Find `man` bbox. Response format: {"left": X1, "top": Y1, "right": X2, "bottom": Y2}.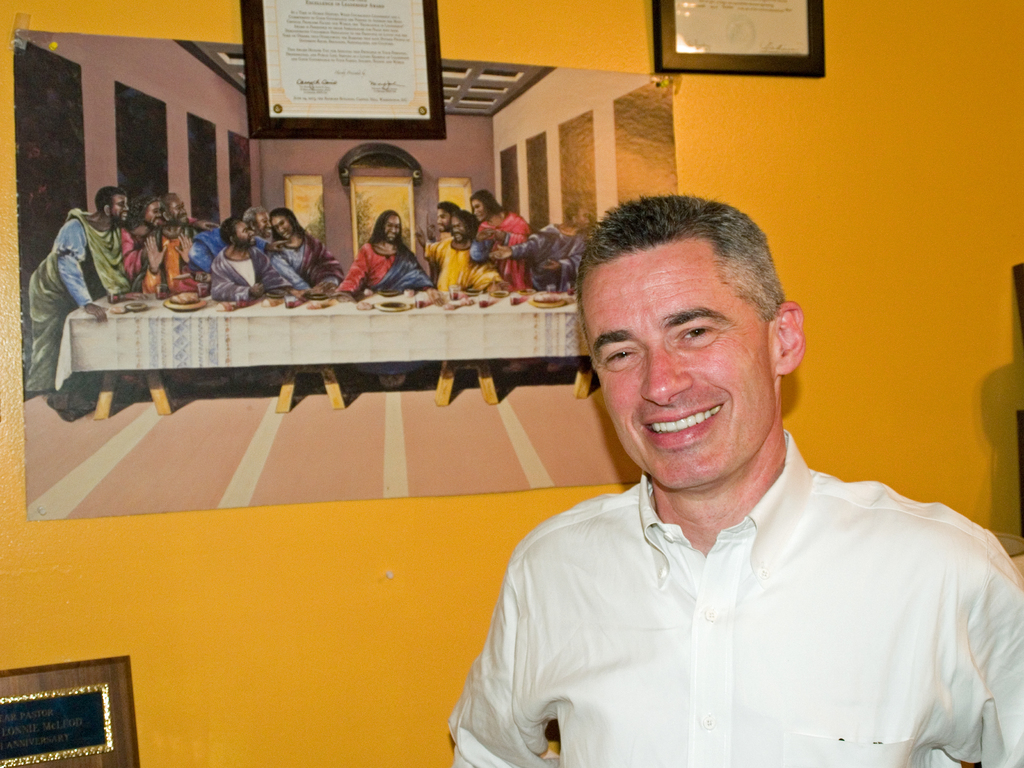
{"left": 503, "top": 196, "right": 589, "bottom": 289}.
